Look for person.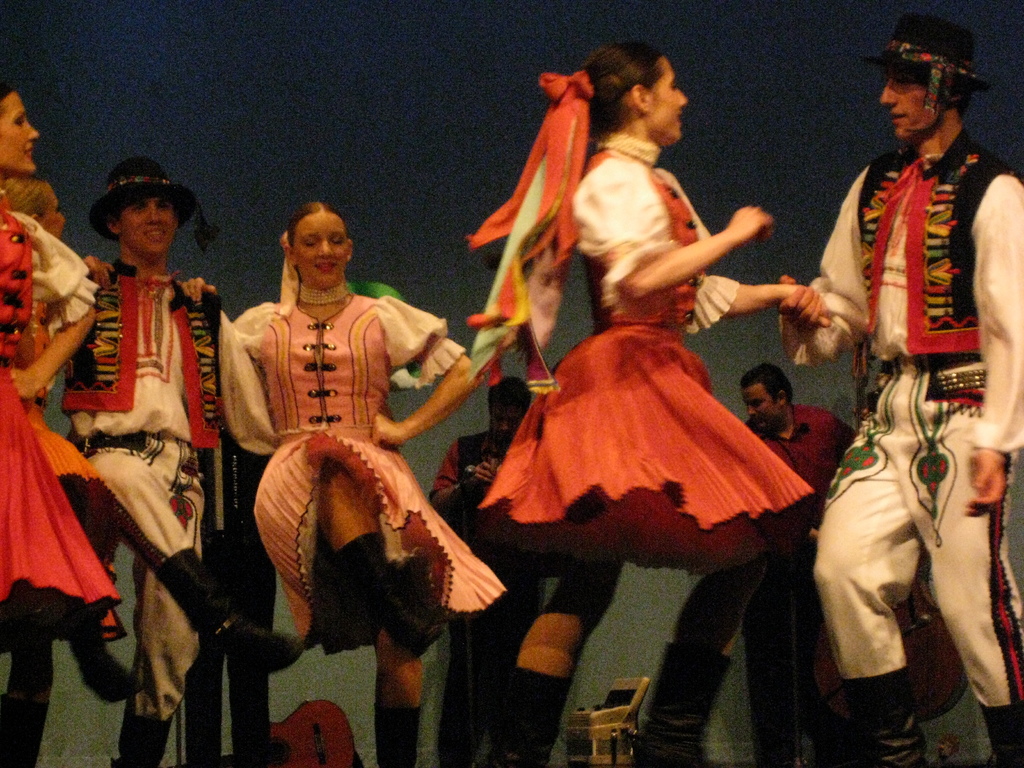
Found: <region>68, 155, 289, 767</region>.
